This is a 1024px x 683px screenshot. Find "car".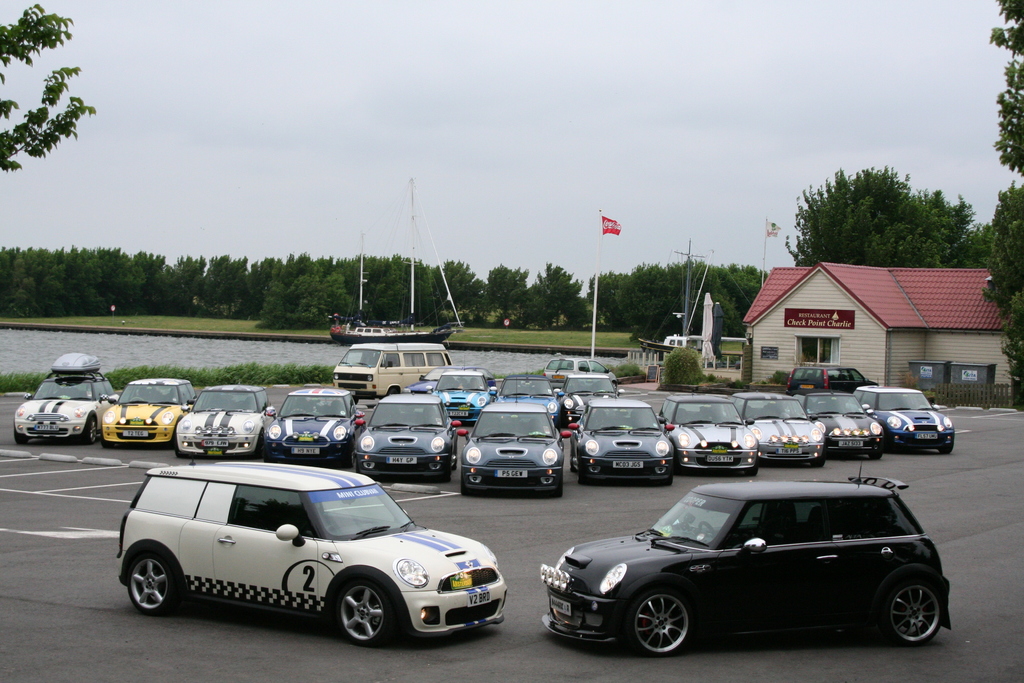
Bounding box: (x1=533, y1=484, x2=960, y2=667).
